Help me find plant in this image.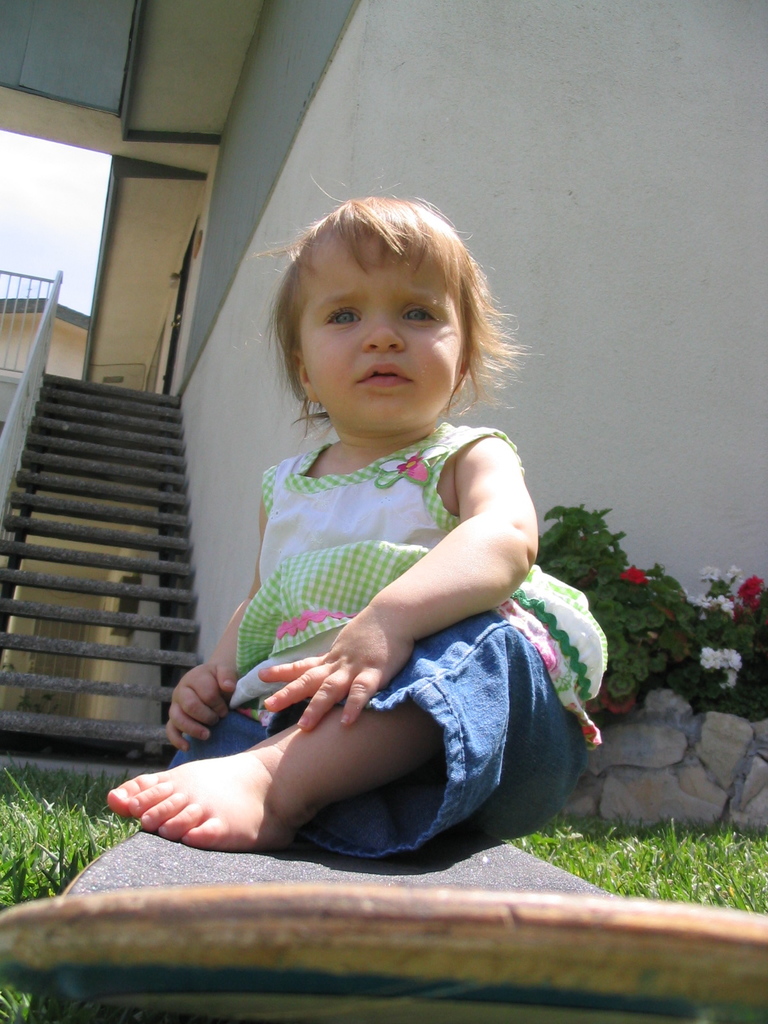
Found it: x1=0, y1=732, x2=177, y2=1023.
